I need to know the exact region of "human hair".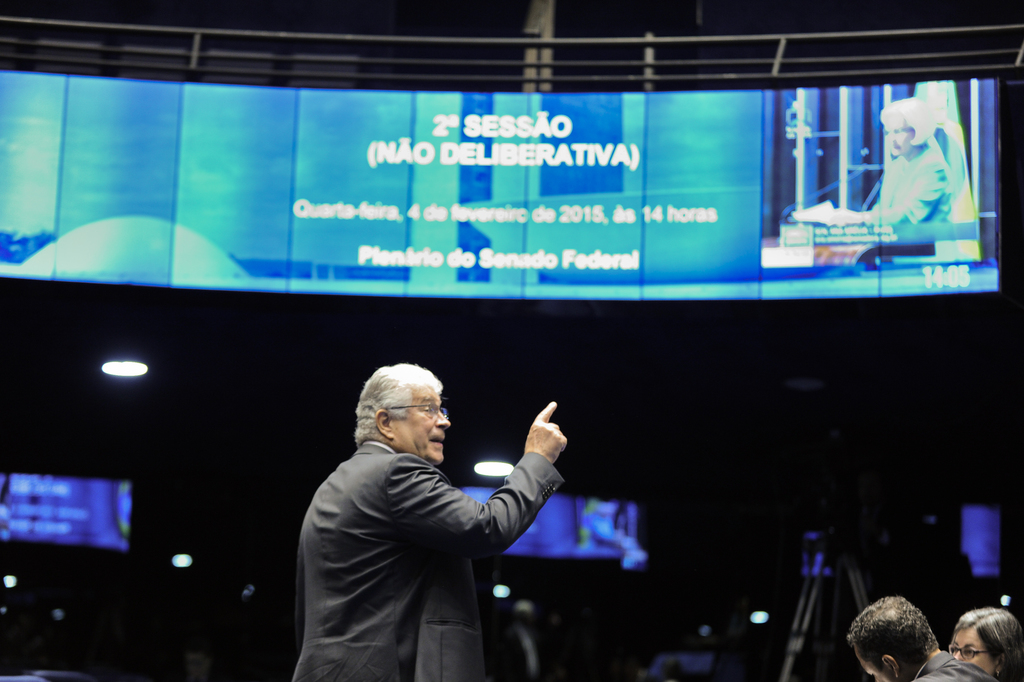
Region: (x1=956, y1=608, x2=1023, y2=681).
